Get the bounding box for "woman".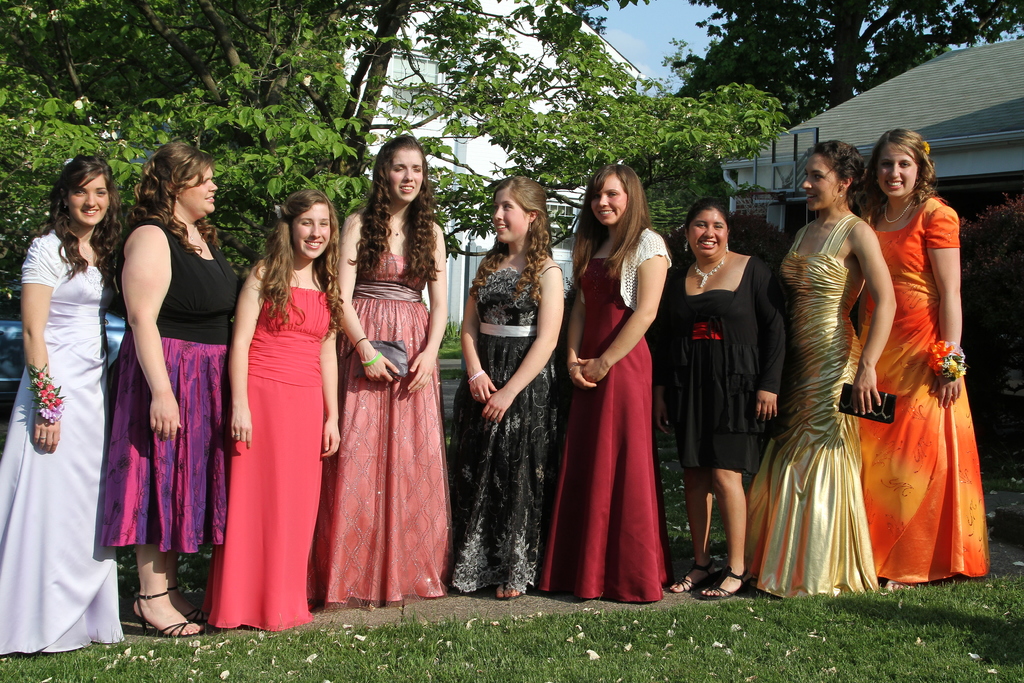
box=[745, 138, 897, 598].
